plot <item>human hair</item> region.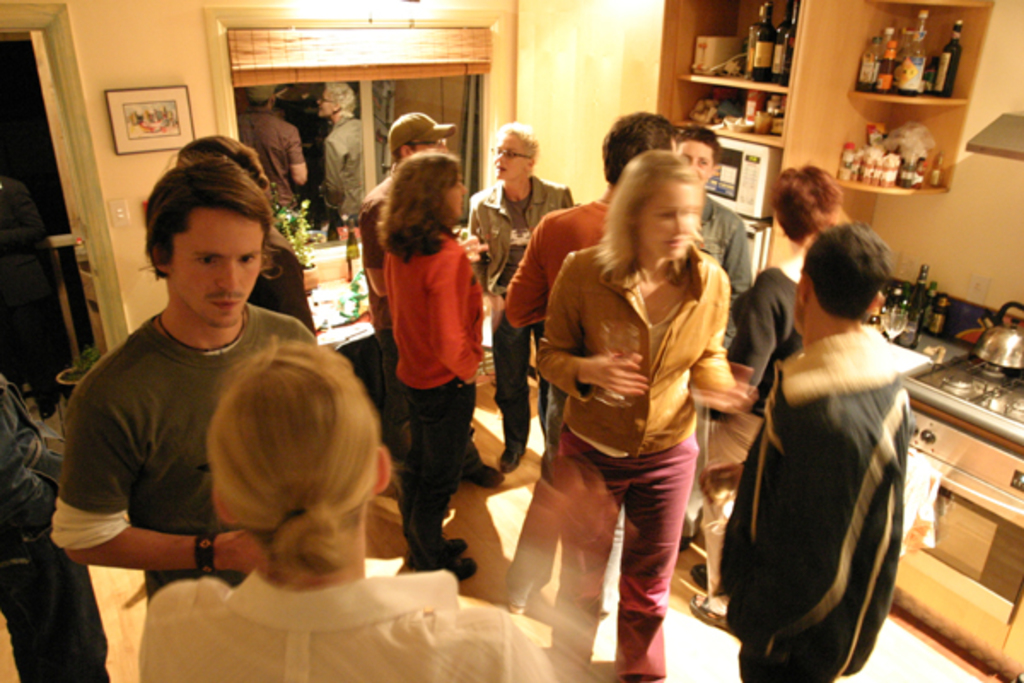
Plotted at locate(147, 161, 271, 277).
